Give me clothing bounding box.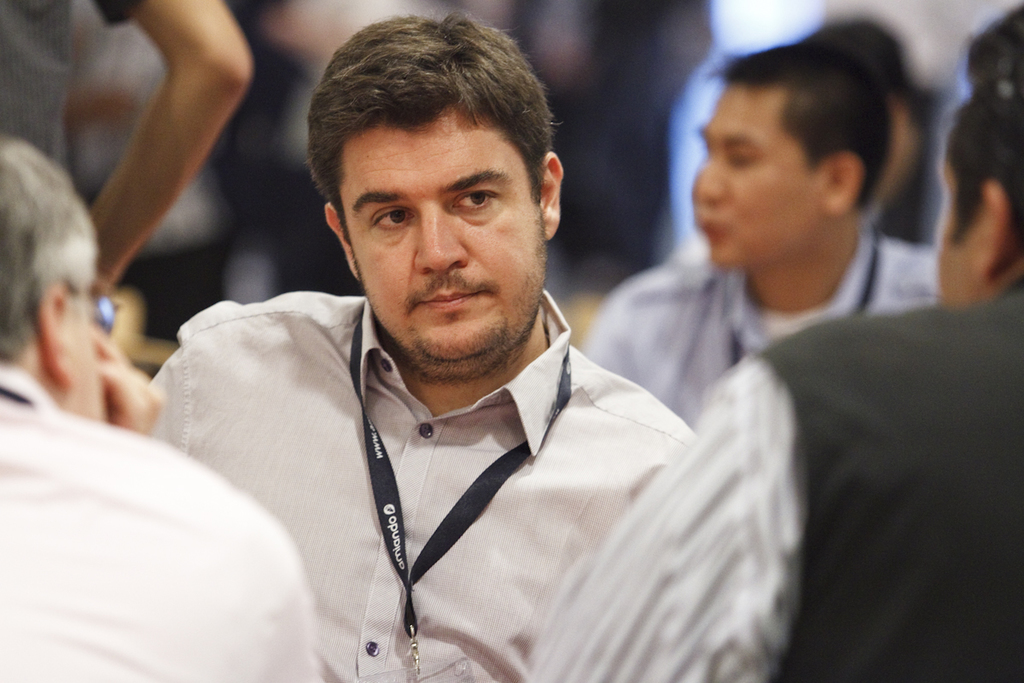
(x1=137, y1=297, x2=687, y2=682).
